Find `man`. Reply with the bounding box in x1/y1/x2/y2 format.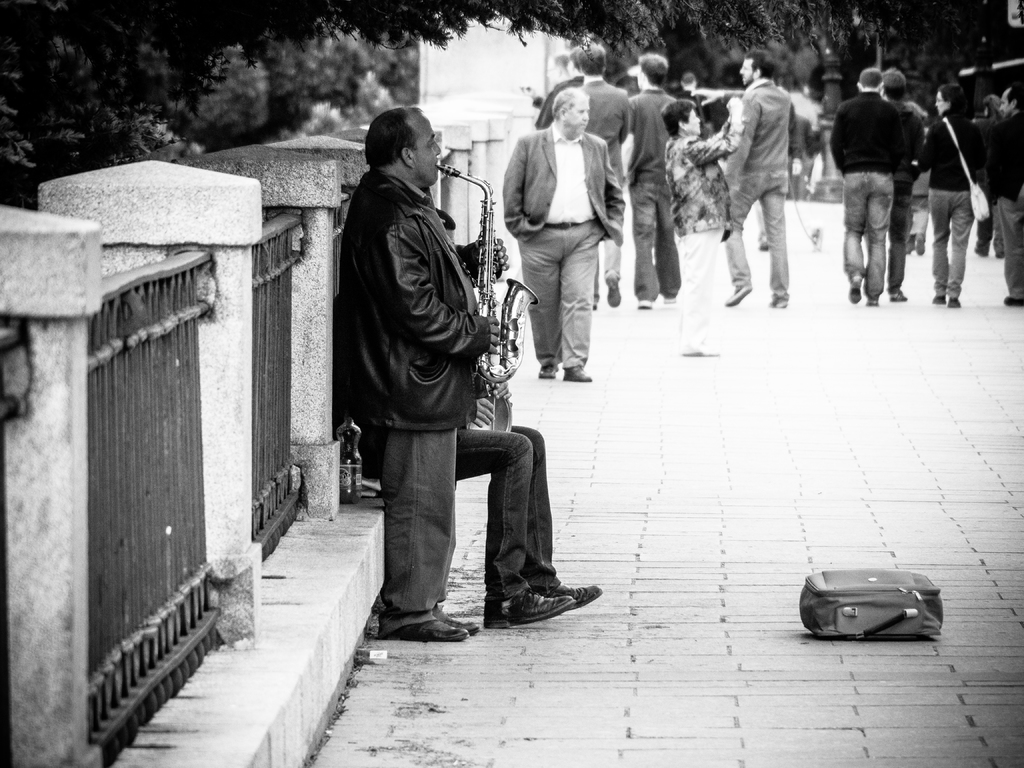
723/42/788/311.
